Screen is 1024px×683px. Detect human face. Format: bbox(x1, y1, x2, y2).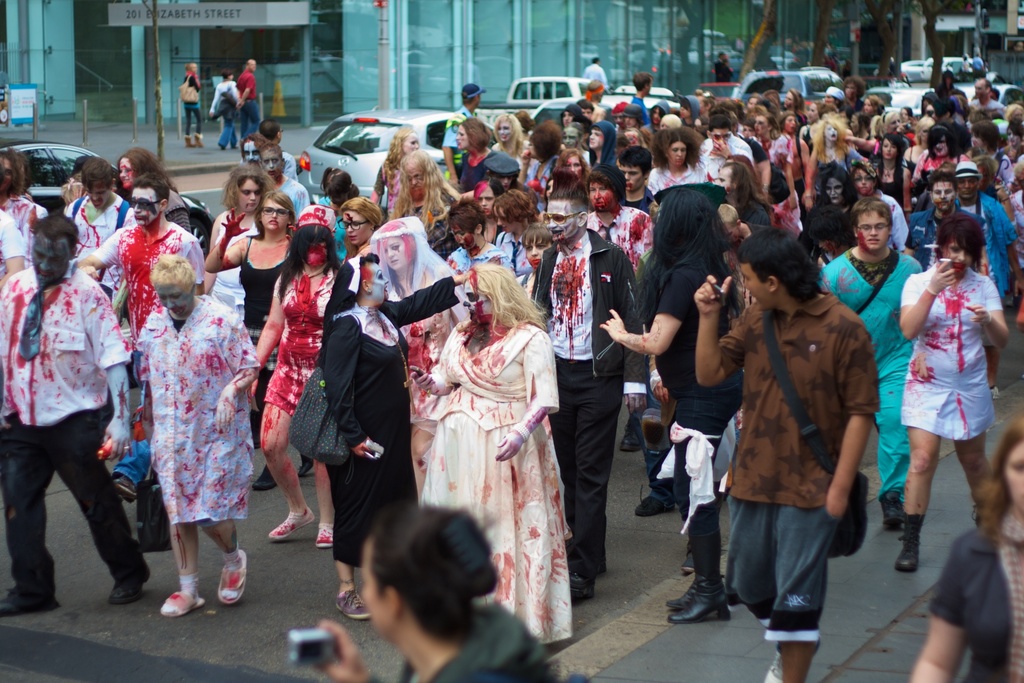
bbox(1003, 438, 1023, 508).
